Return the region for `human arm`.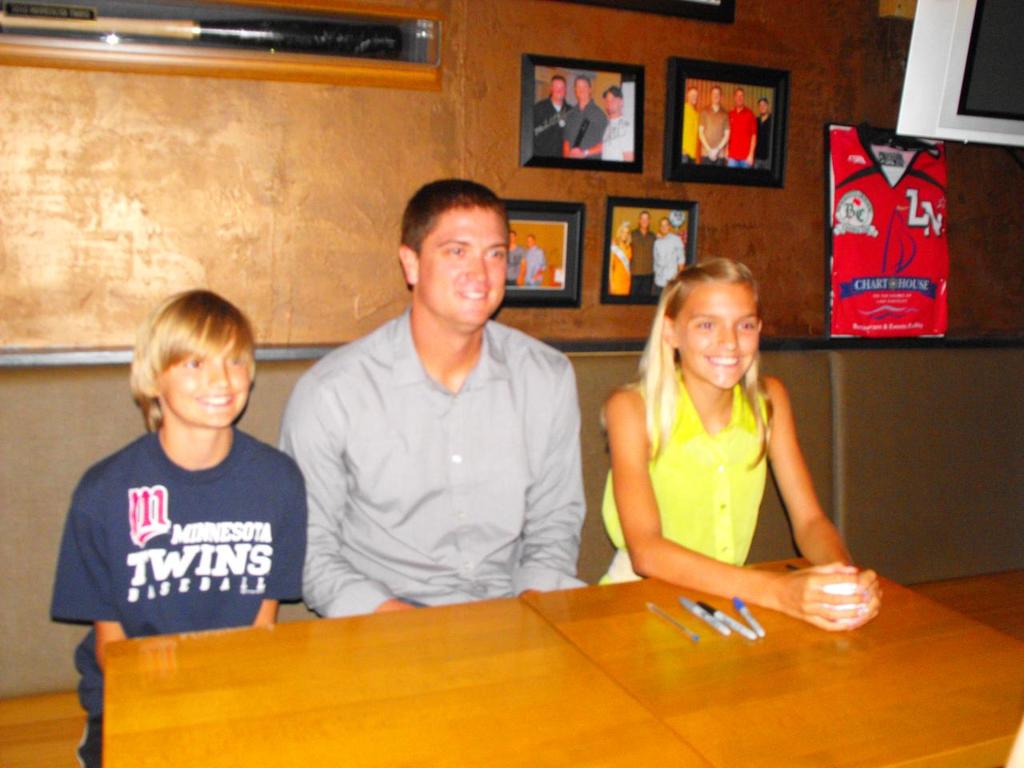
BBox(250, 476, 302, 631).
